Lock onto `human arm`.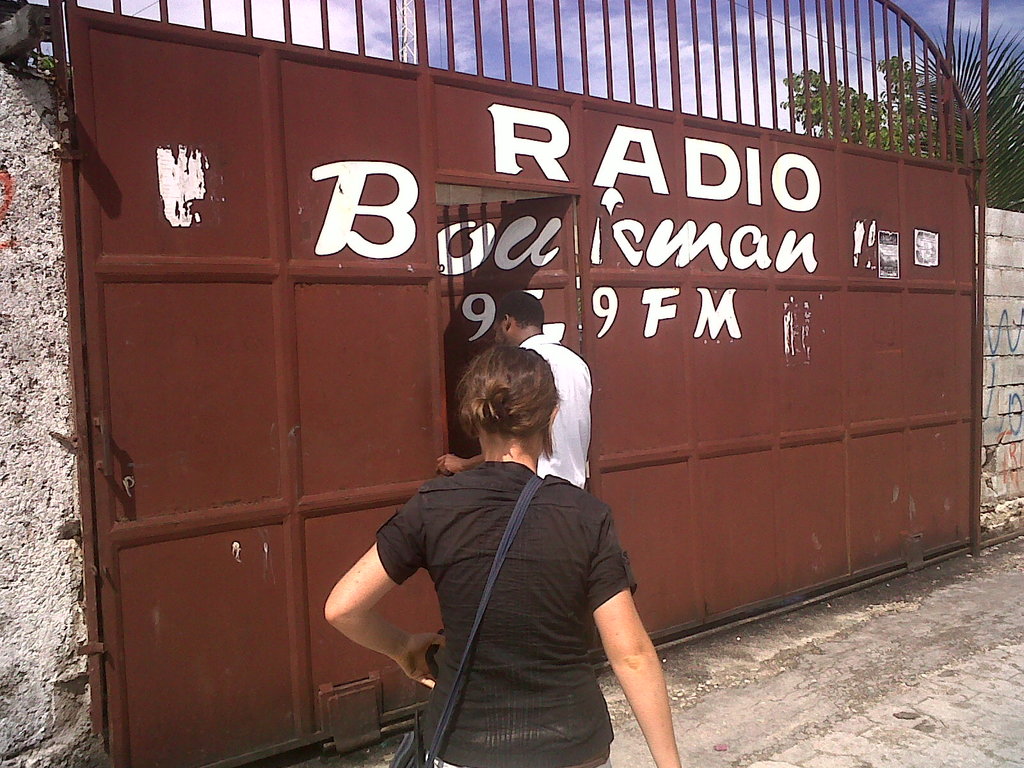
Locked: <bbox>580, 505, 684, 767</bbox>.
